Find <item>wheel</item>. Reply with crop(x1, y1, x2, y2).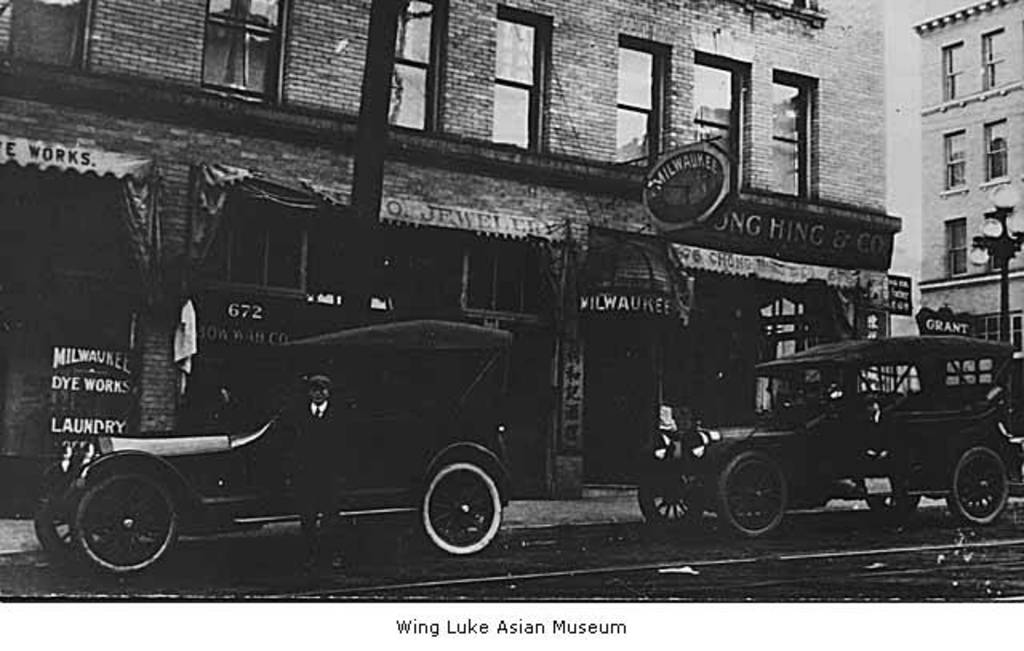
crop(35, 467, 85, 555).
